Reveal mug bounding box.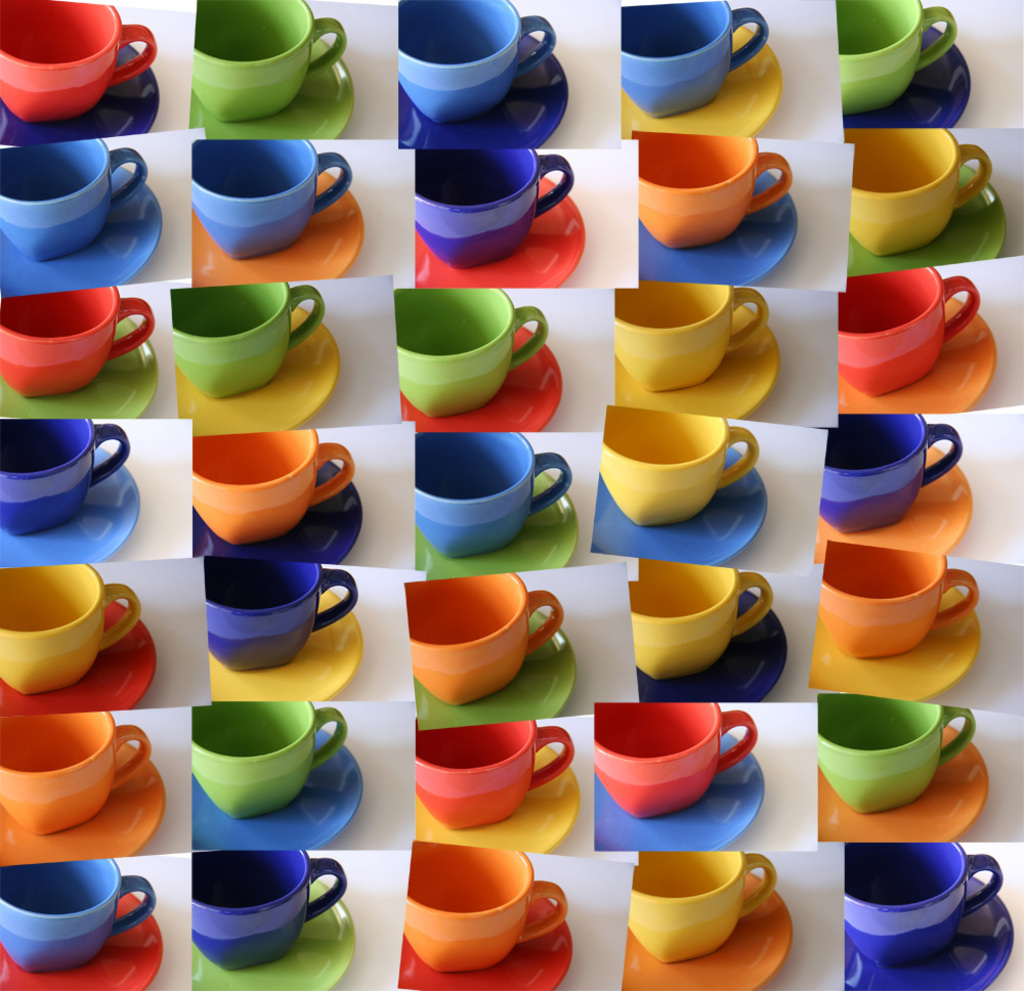
Revealed: [left=189, top=0, right=343, bottom=120].
